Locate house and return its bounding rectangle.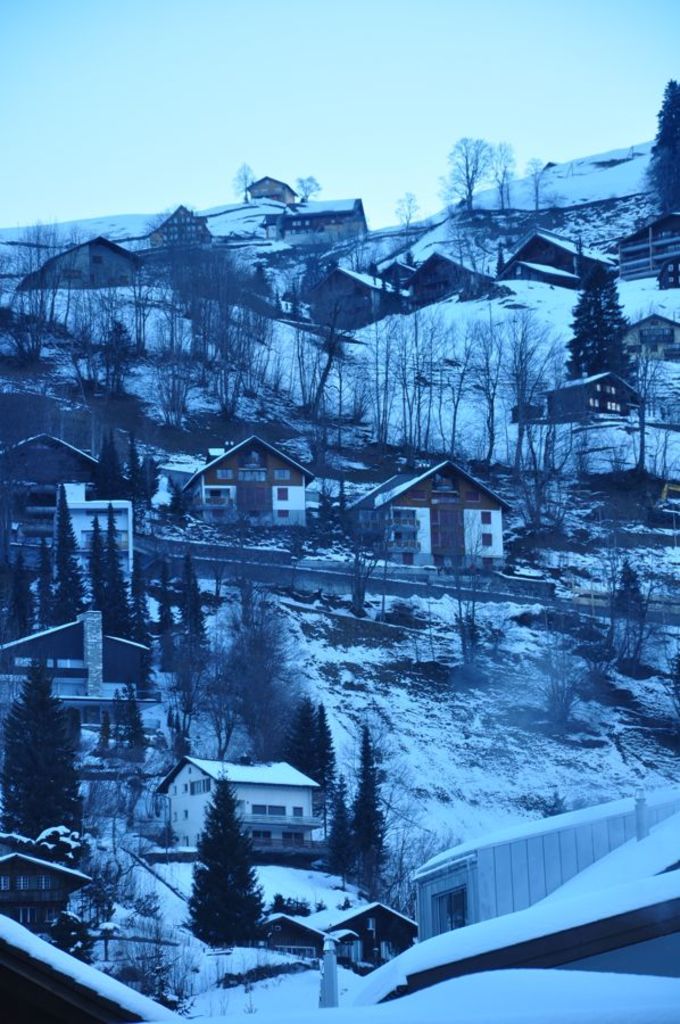
bbox(607, 206, 679, 280).
